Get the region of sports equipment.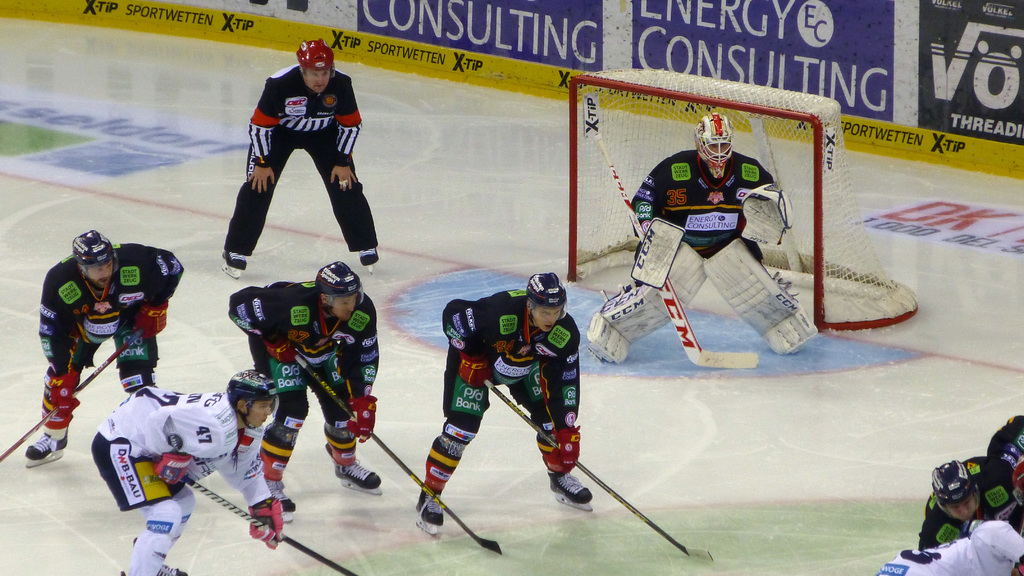
[548,469,595,512].
